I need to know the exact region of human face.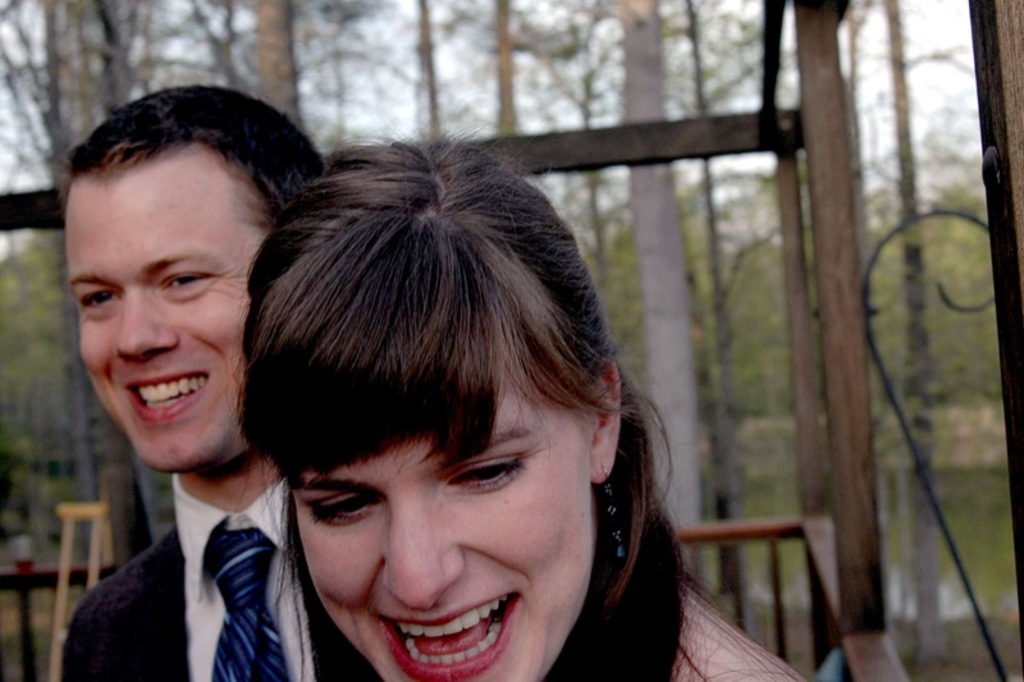
Region: <region>283, 335, 594, 681</region>.
